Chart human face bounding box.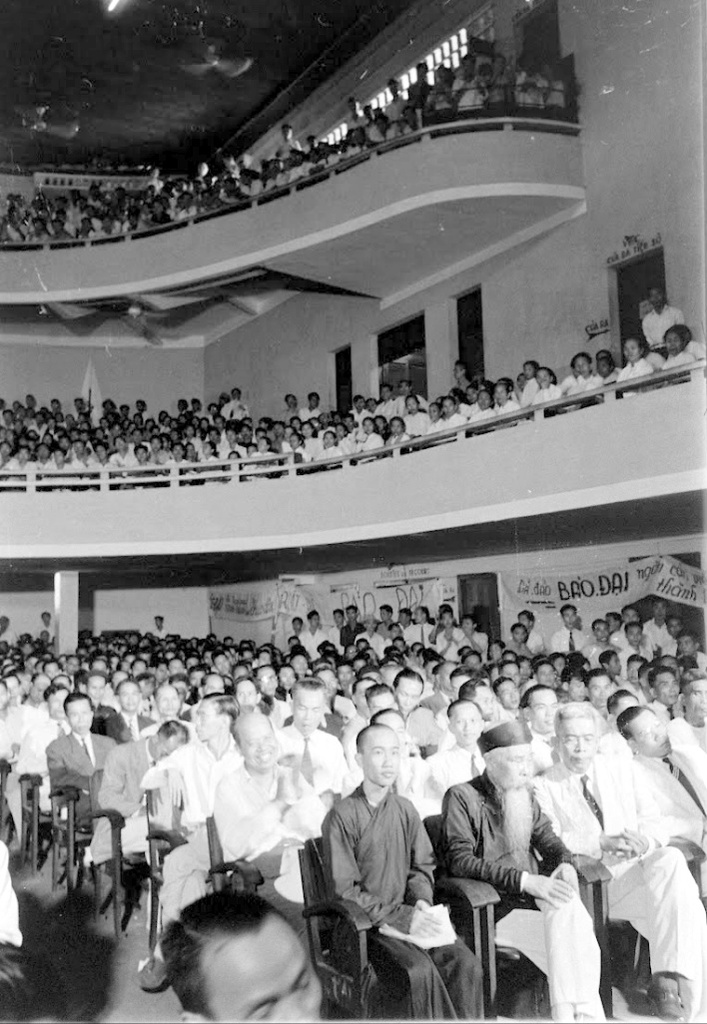
Charted: Rect(654, 669, 674, 701).
